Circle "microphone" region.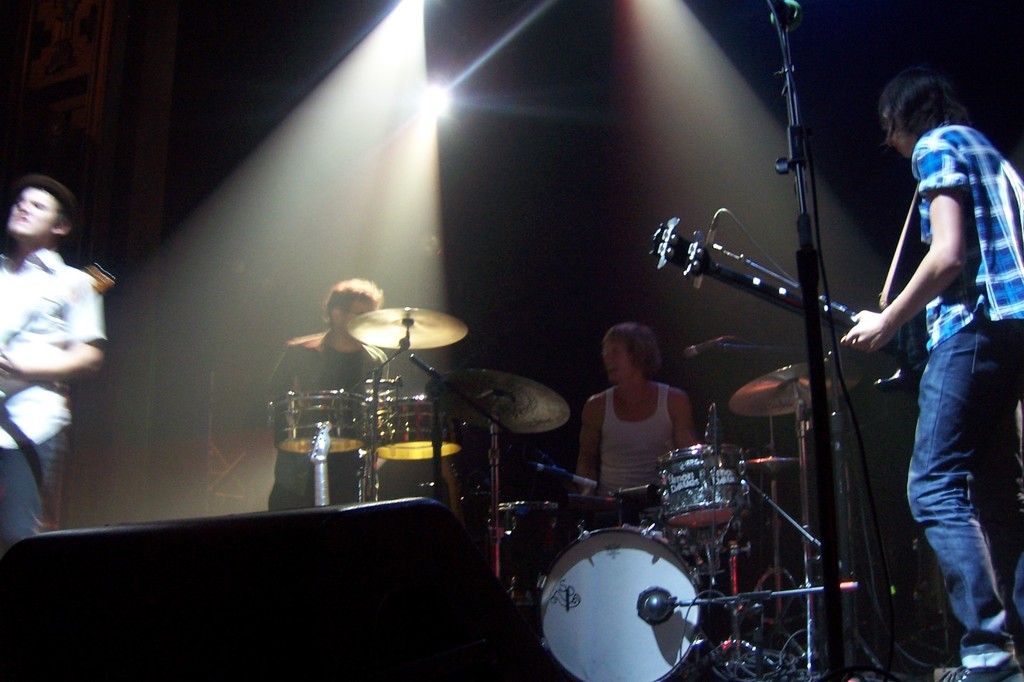
Region: {"x1": 530, "y1": 469, "x2": 601, "y2": 487}.
